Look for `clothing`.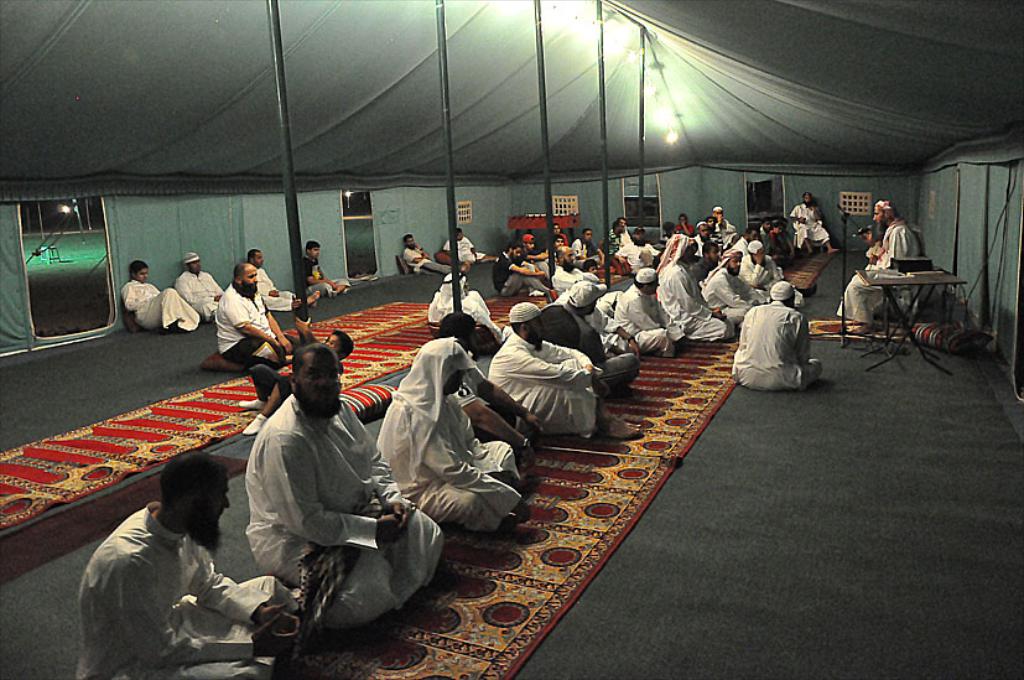
Found: region(132, 269, 191, 317).
